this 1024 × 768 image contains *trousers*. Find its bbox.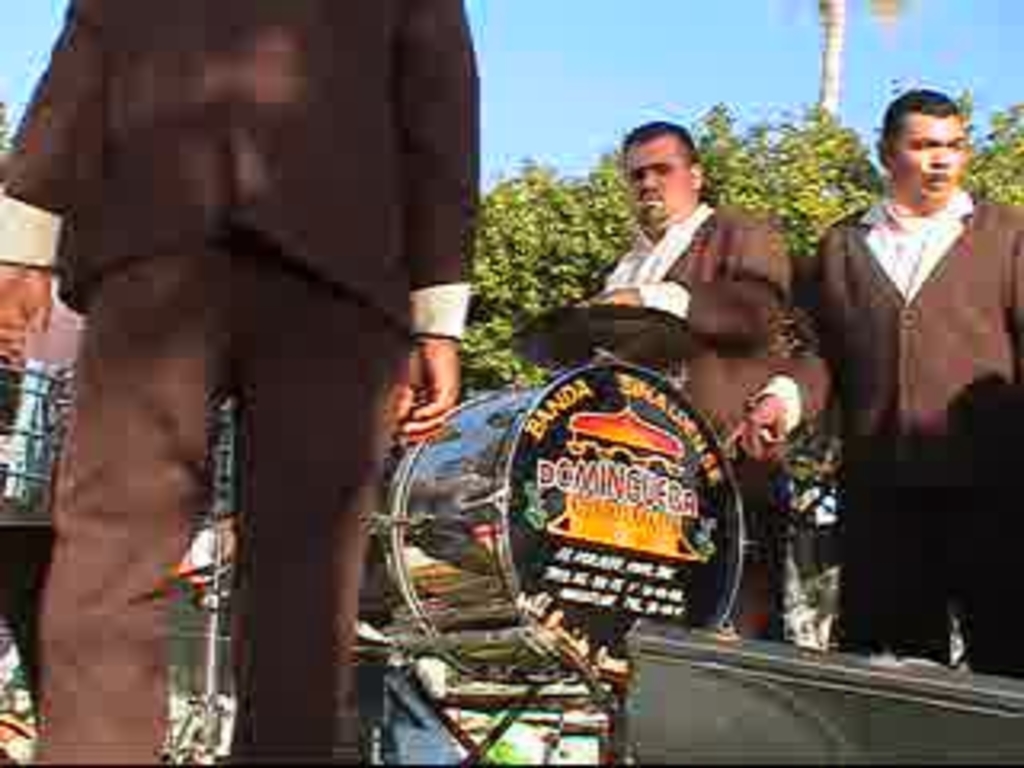
x1=589, y1=454, x2=784, y2=765.
